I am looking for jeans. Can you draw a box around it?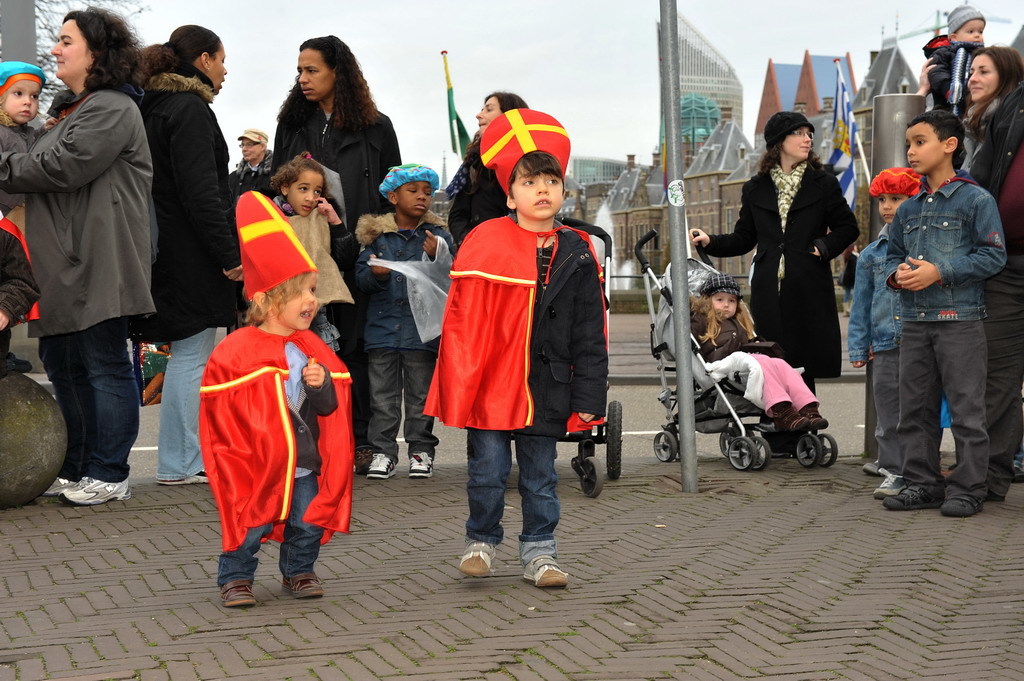
Sure, the bounding box is (left=159, top=332, right=216, bottom=484).
